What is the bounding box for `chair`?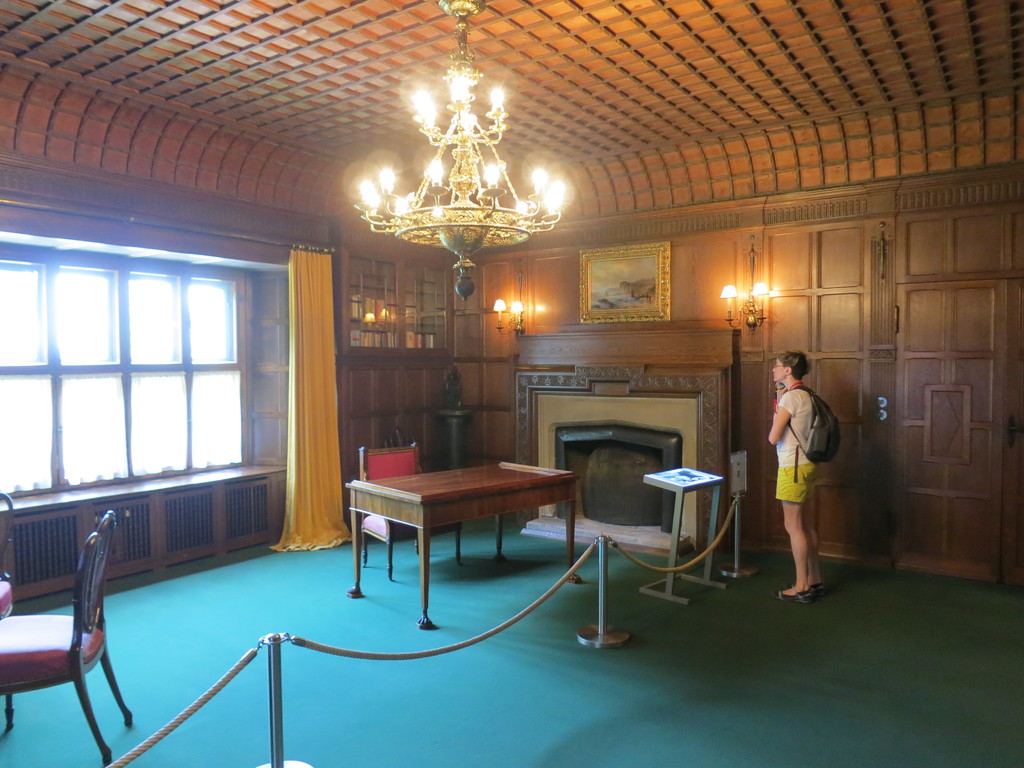
<box>1,487,138,758</box>.
